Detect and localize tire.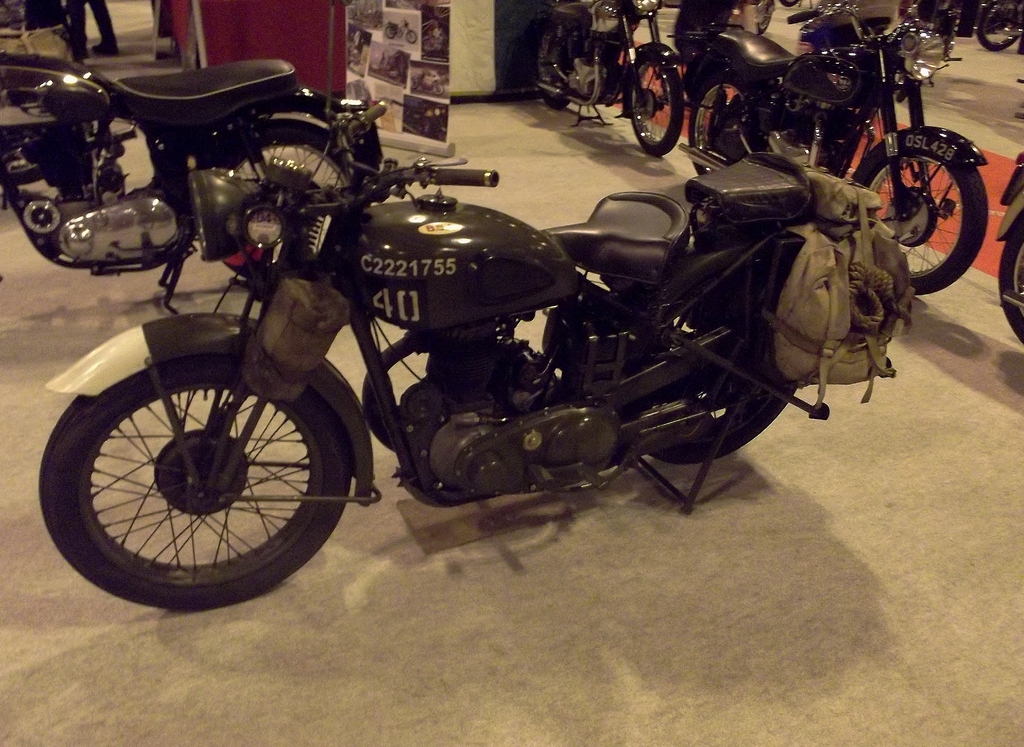
Localized at l=196, t=118, r=351, b=280.
